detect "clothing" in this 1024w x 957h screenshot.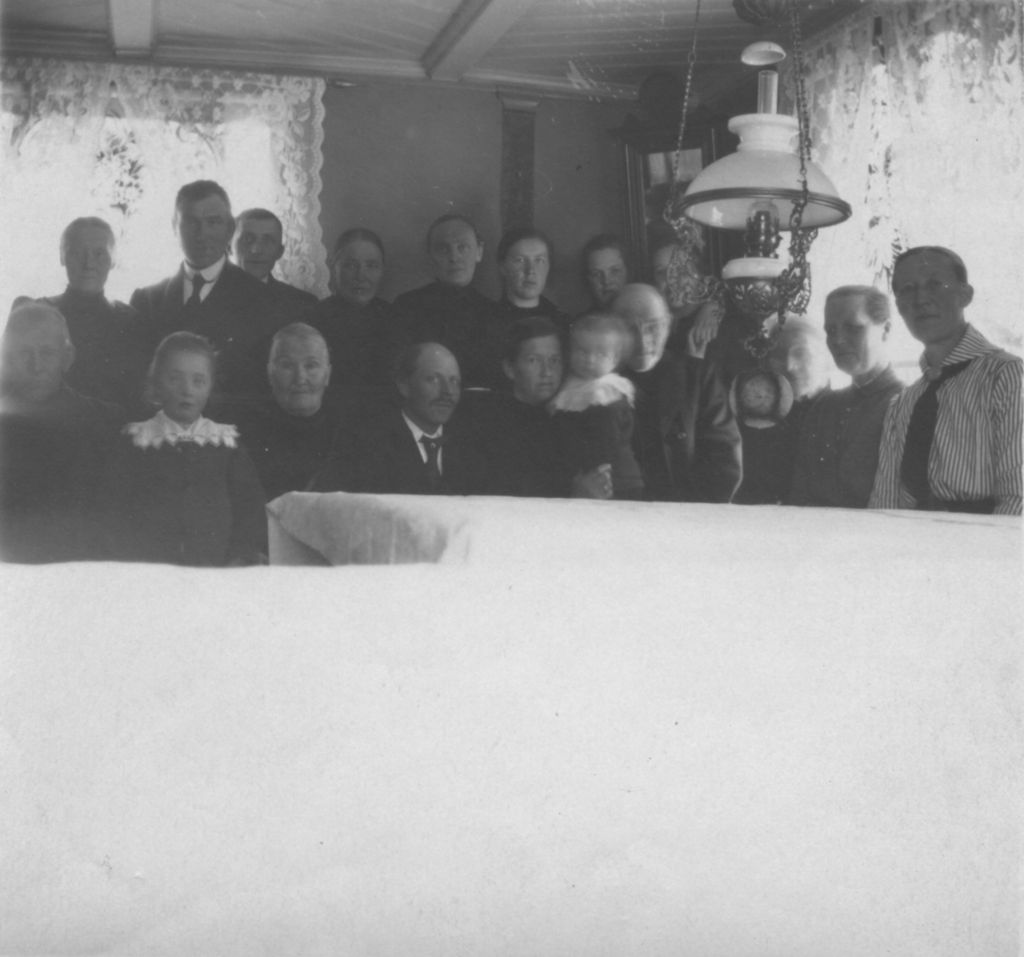
Detection: BBox(627, 346, 741, 511).
